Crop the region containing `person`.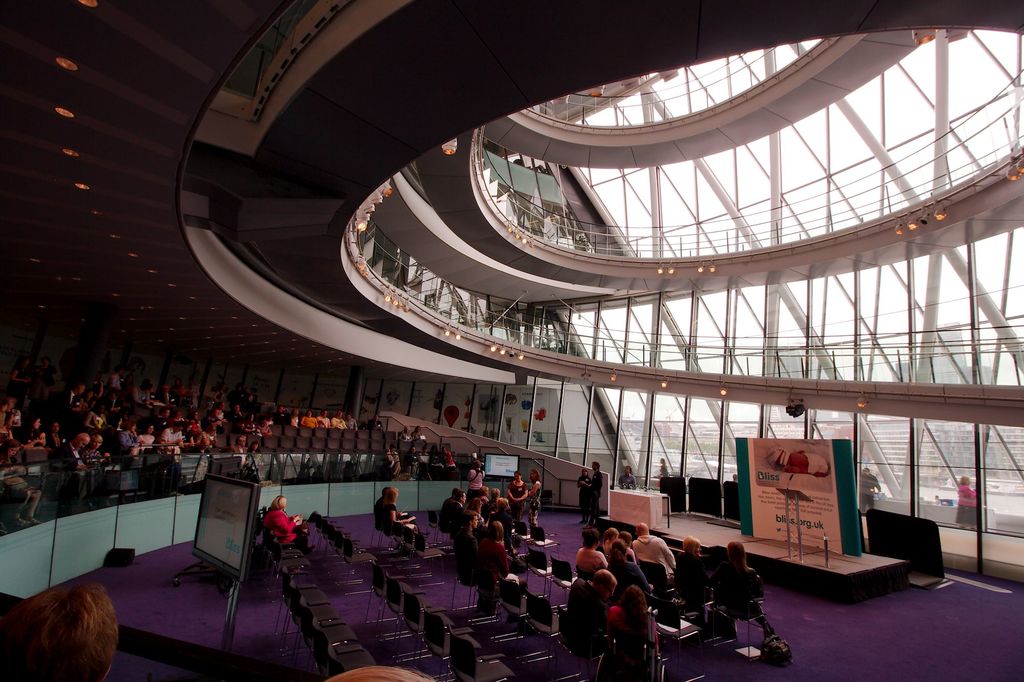
Crop region: <region>476, 523, 525, 583</region>.
